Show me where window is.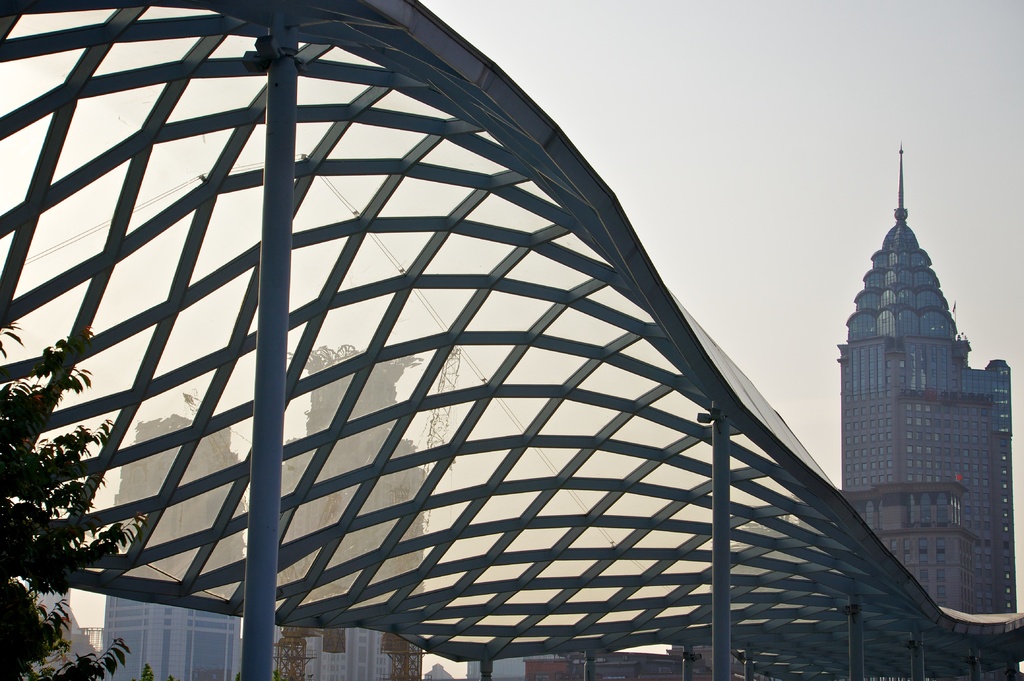
window is at (936,492,950,527).
